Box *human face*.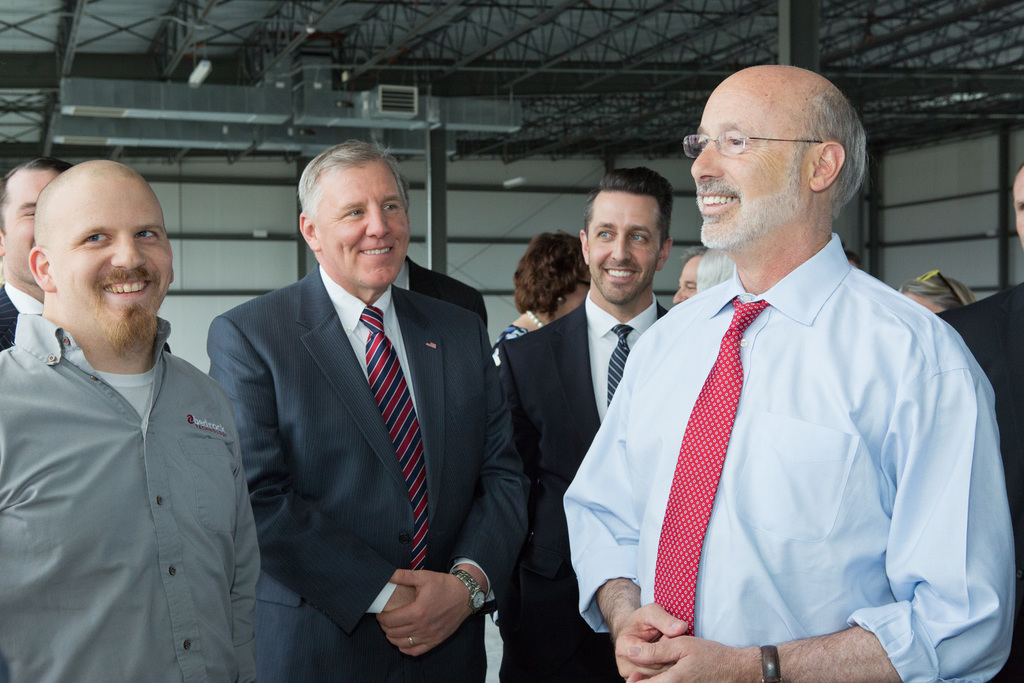
pyautogui.locateOnScreen(685, 67, 830, 249).
